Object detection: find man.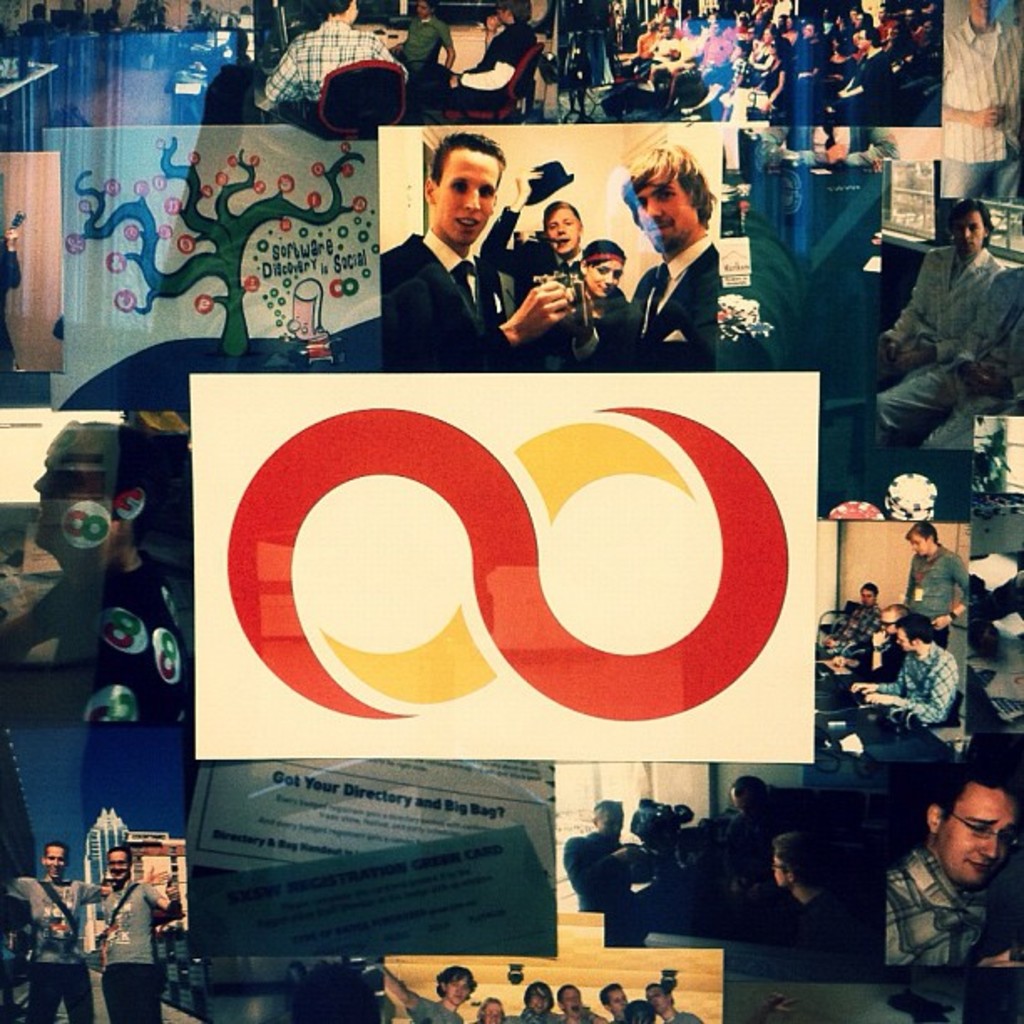
detection(877, 201, 1017, 442).
